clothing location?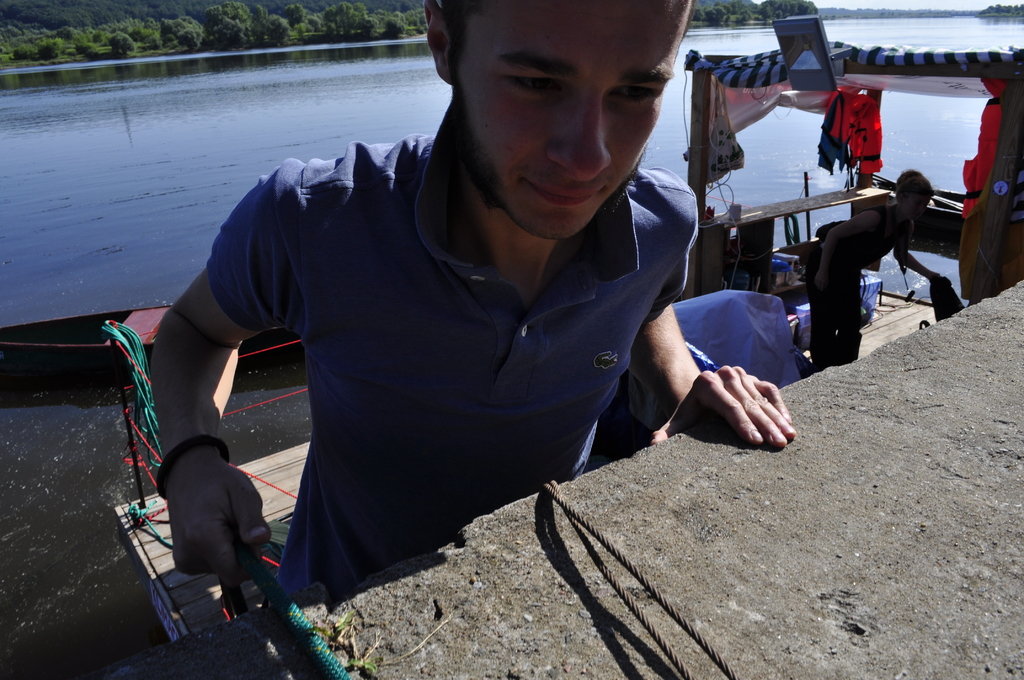
region(960, 93, 1023, 301)
